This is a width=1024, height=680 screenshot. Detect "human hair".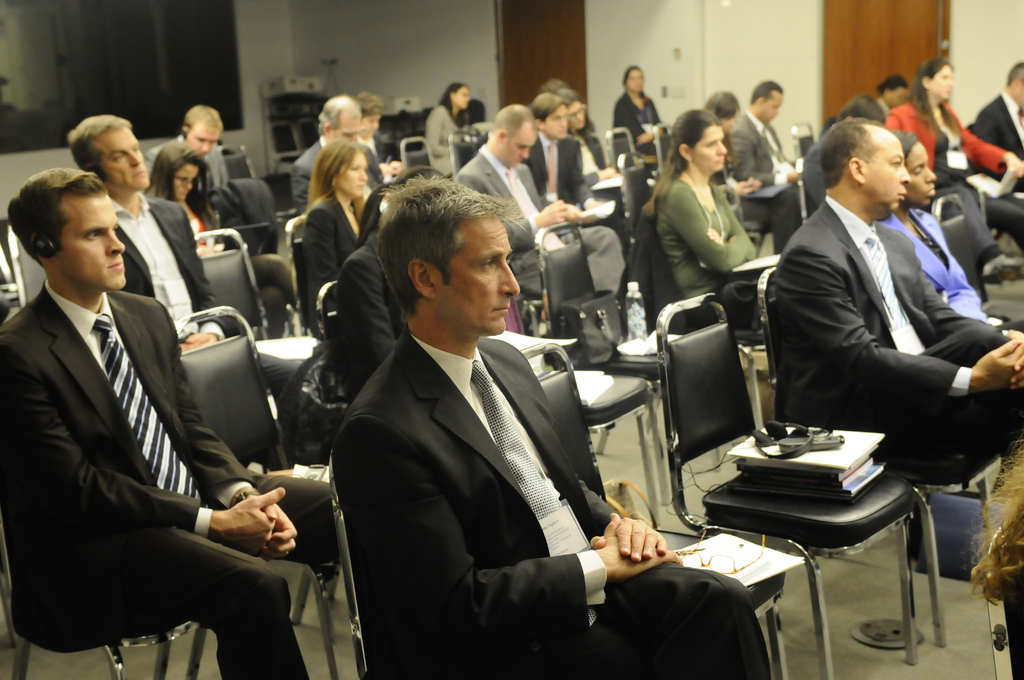
box=[822, 118, 887, 195].
